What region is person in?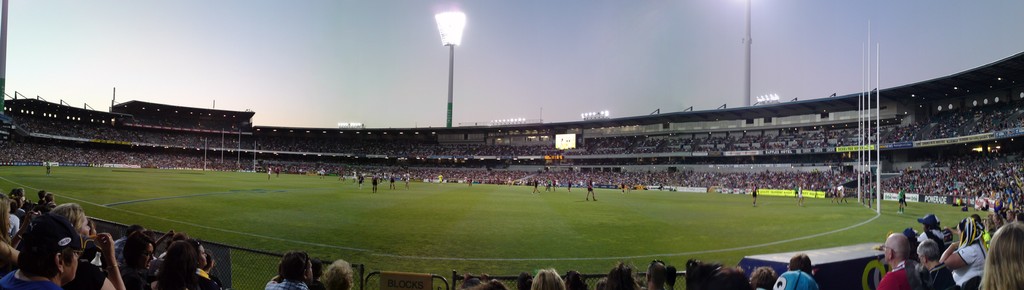
detection(608, 264, 634, 289).
